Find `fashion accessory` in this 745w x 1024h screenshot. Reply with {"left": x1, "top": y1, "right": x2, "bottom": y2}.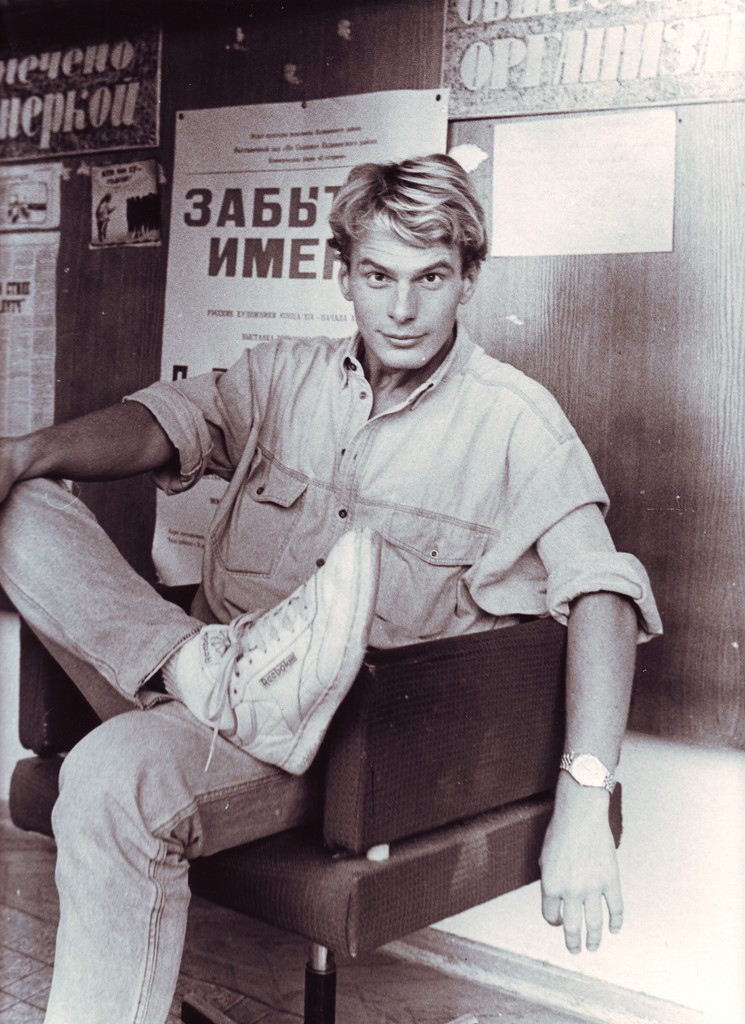
{"left": 561, "top": 749, "right": 615, "bottom": 795}.
